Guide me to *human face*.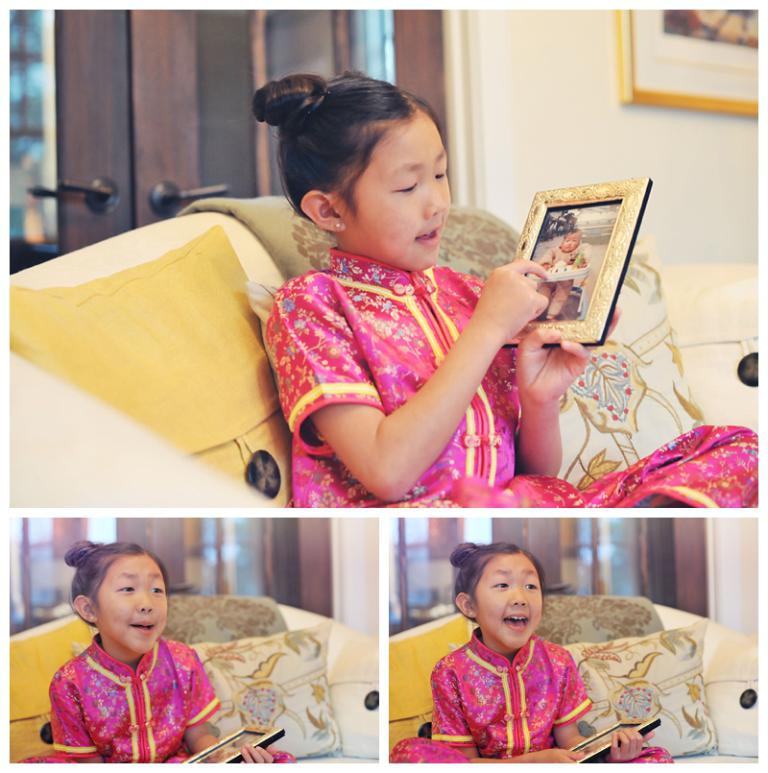
Guidance: 560:236:575:250.
